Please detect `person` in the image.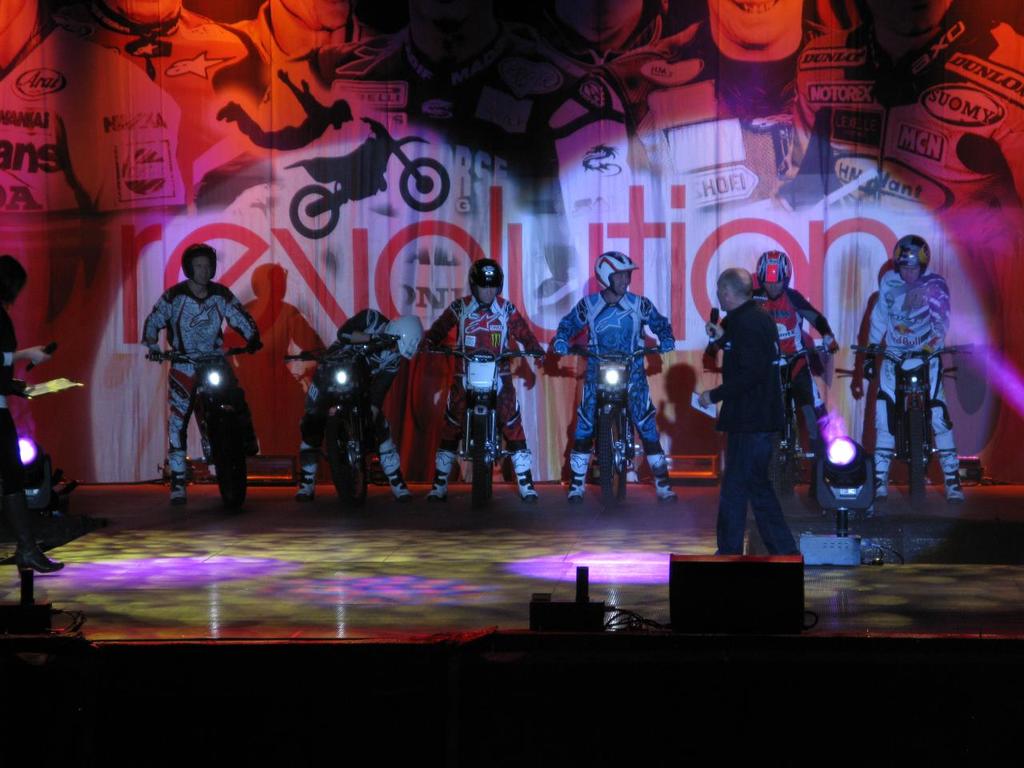
(551,250,675,504).
